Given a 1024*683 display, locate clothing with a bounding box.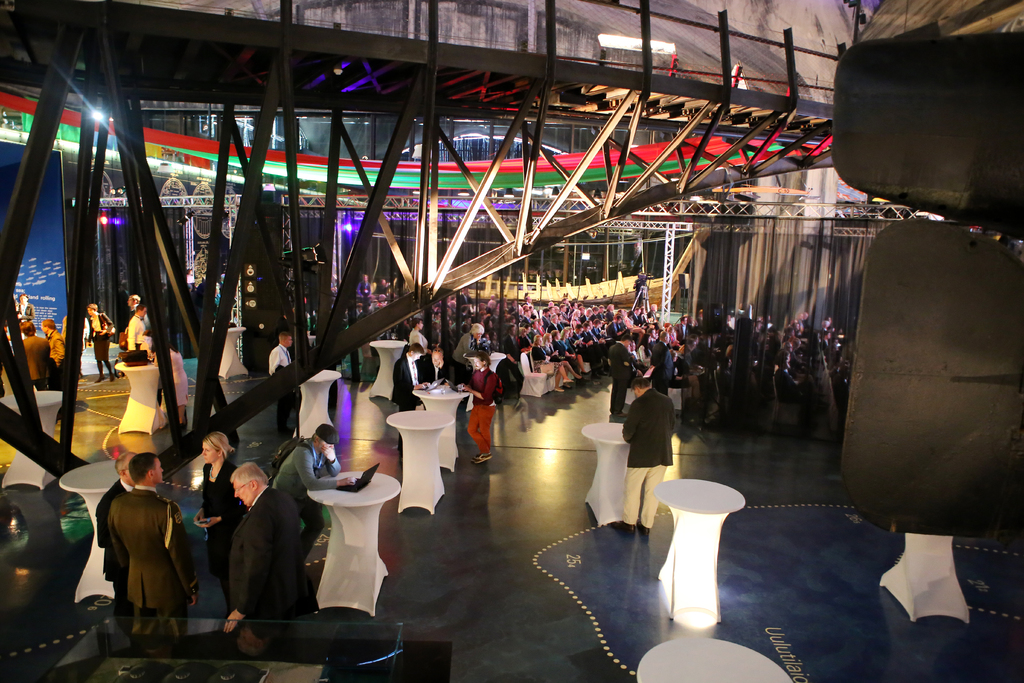
Located: <bbox>390, 350, 421, 414</bbox>.
